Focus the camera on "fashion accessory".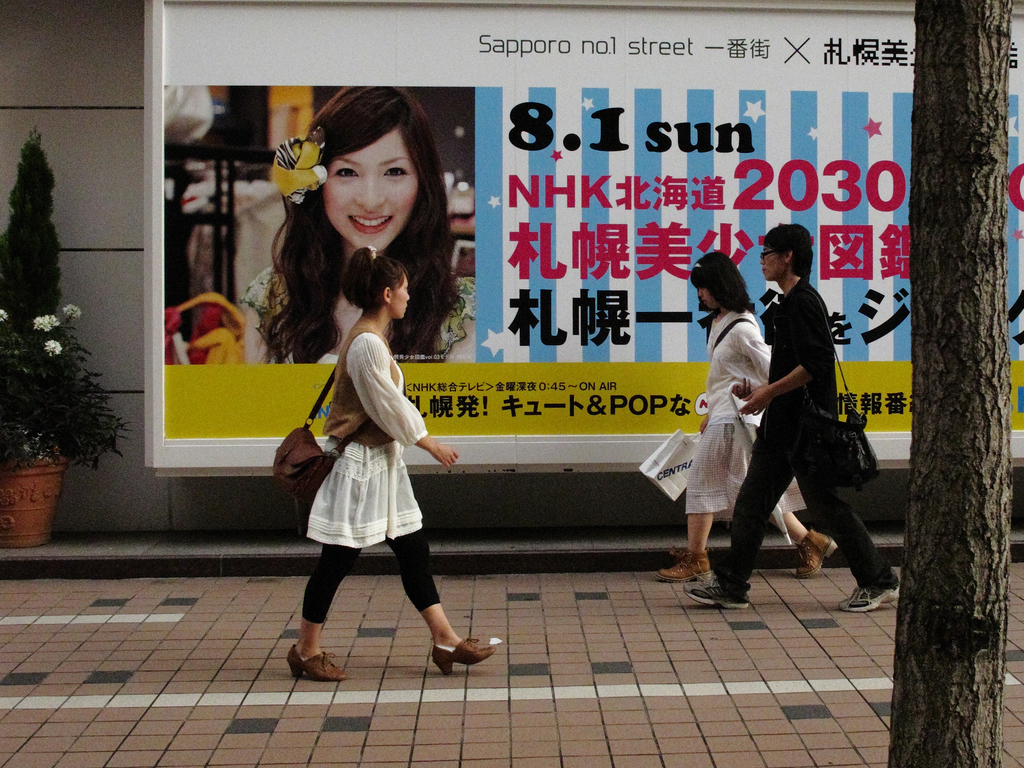
Focus region: (272, 319, 396, 500).
